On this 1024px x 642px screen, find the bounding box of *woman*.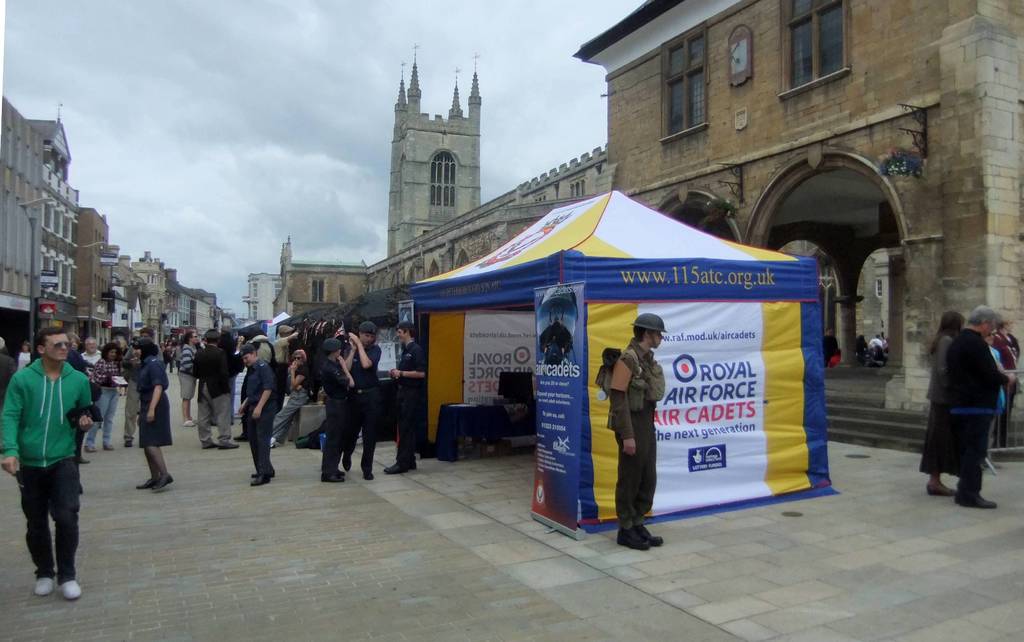
Bounding box: pyautogui.locateOnScreen(266, 349, 316, 451).
